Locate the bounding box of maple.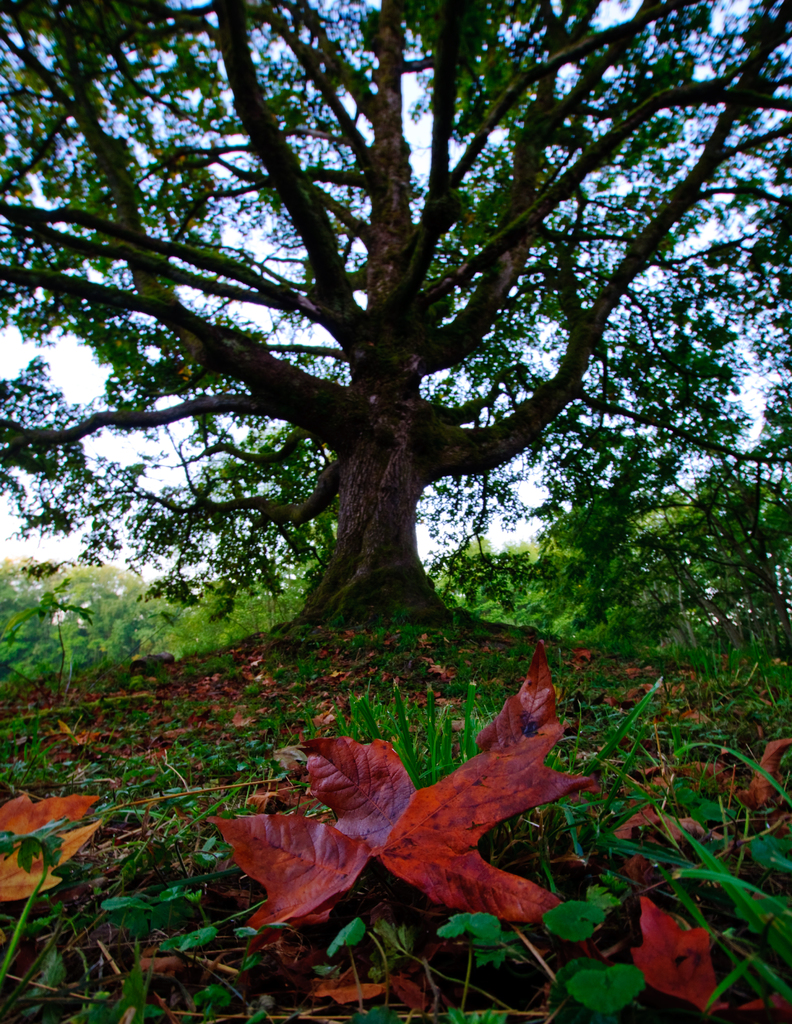
Bounding box: detection(719, 993, 791, 1023).
